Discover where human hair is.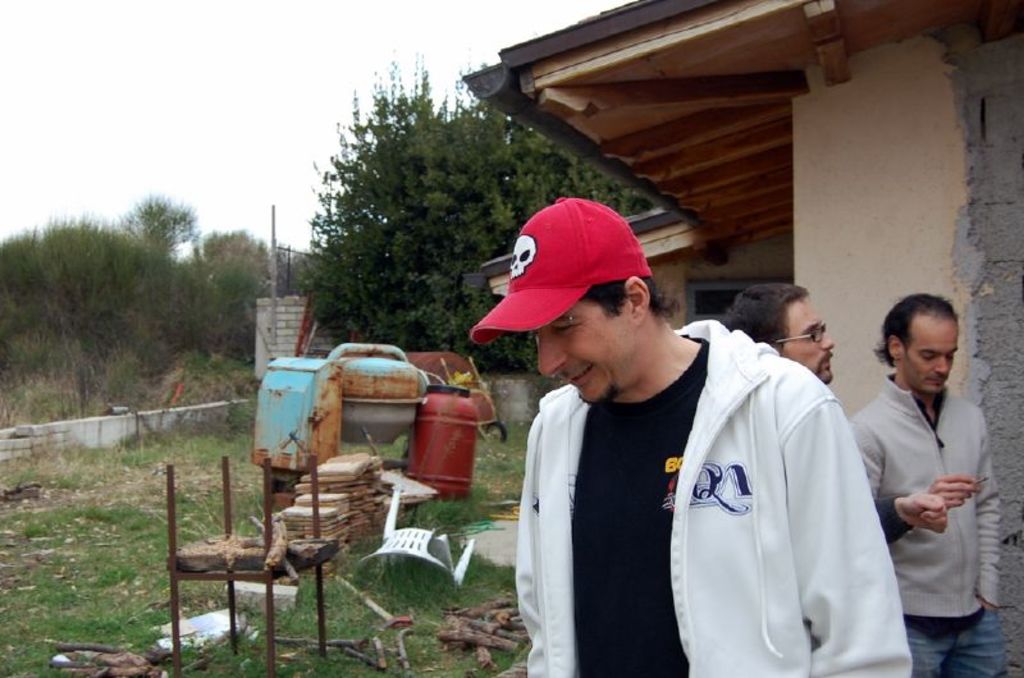
Discovered at [x1=579, y1=272, x2=681, y2=322].
